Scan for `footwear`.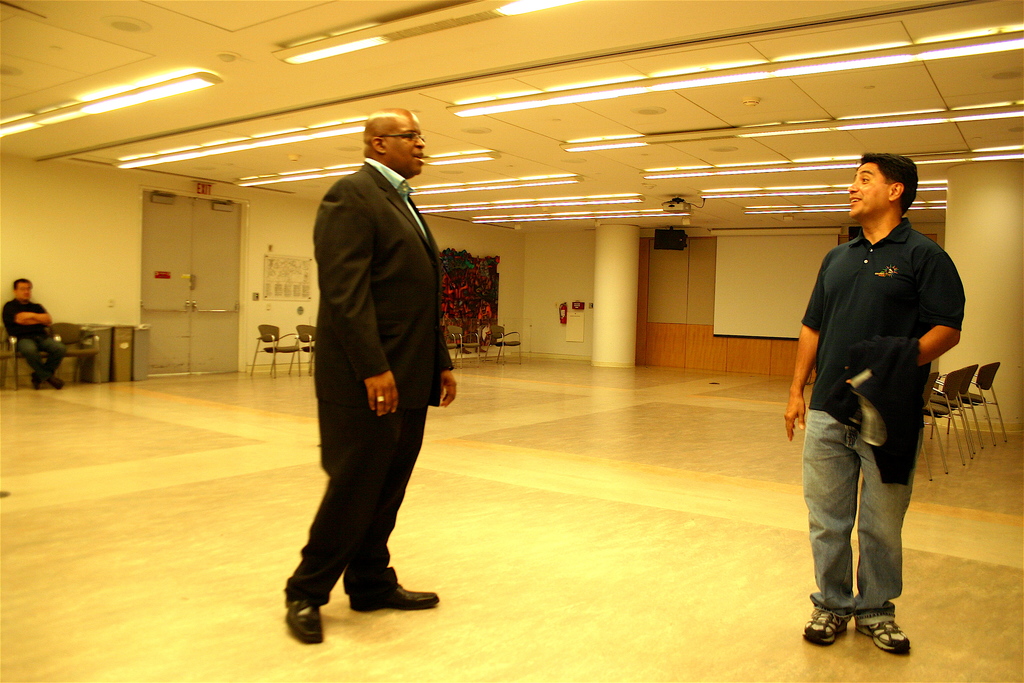
Scan result: rect(858, 620, 913, 655).
